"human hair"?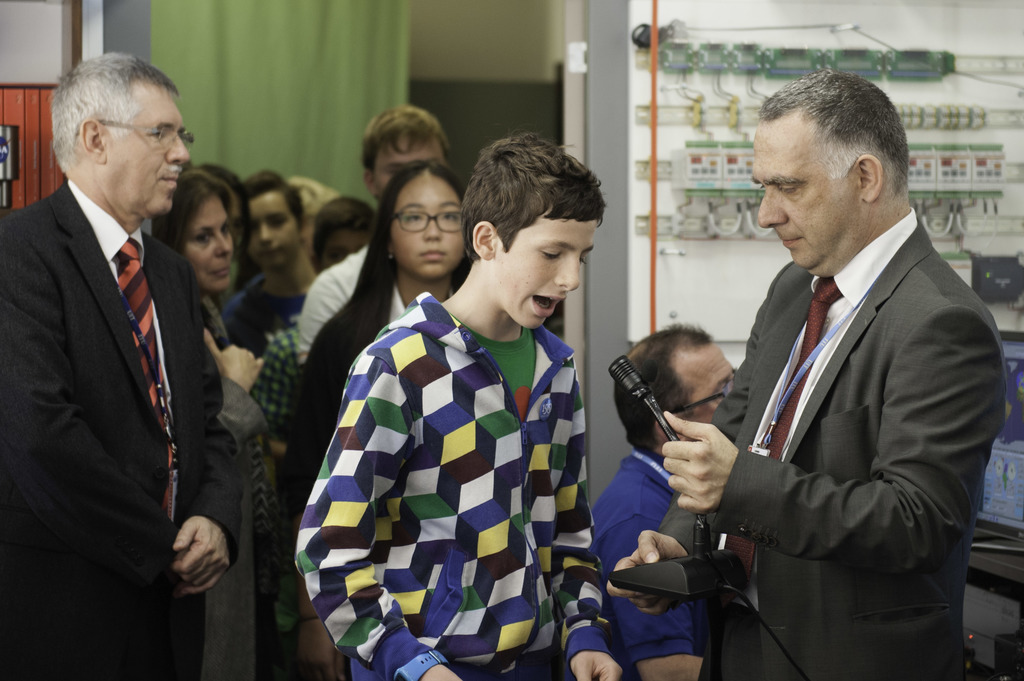
(left=337, top=157, right=476, bottom=349)
